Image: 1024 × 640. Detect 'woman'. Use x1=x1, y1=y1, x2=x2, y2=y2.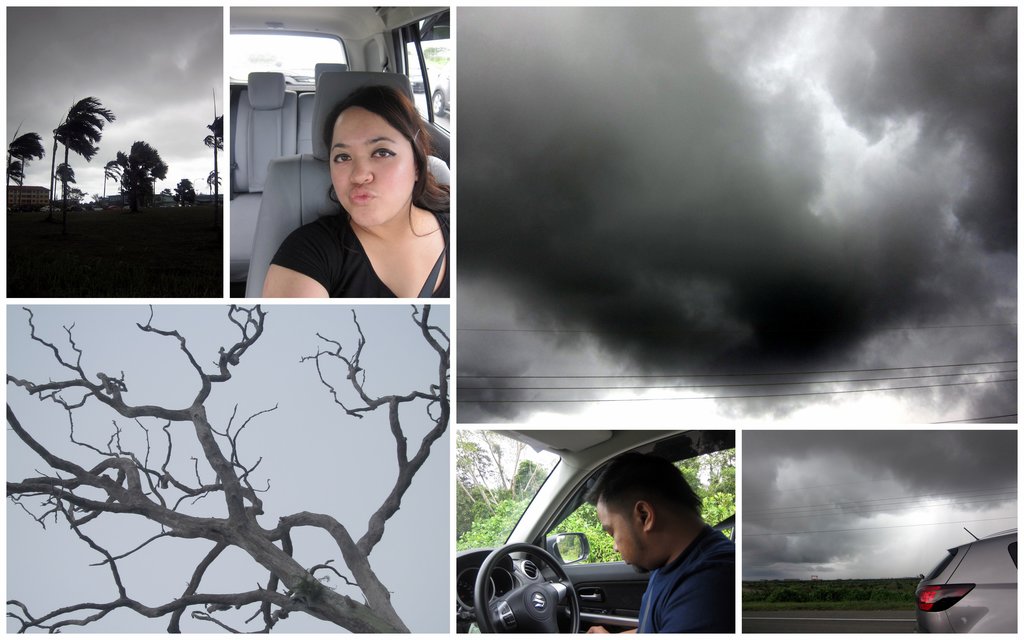
x1=255, y1=83, x2=461, y2=308.
